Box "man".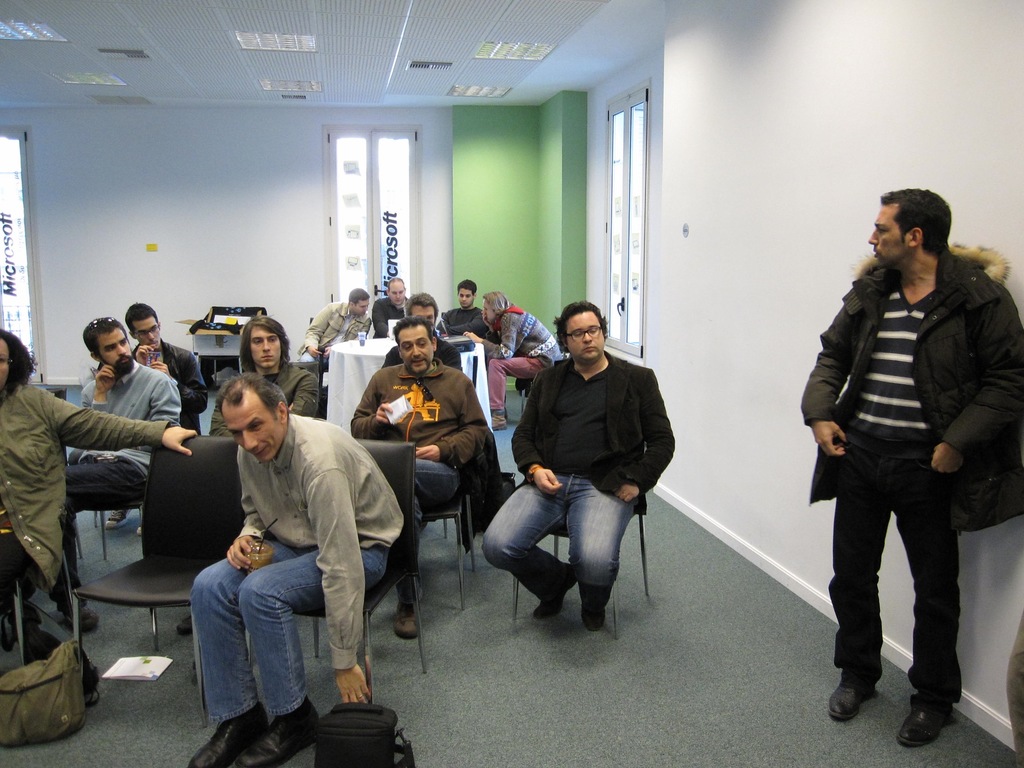
l=189, t=367, r=407, b=767.
